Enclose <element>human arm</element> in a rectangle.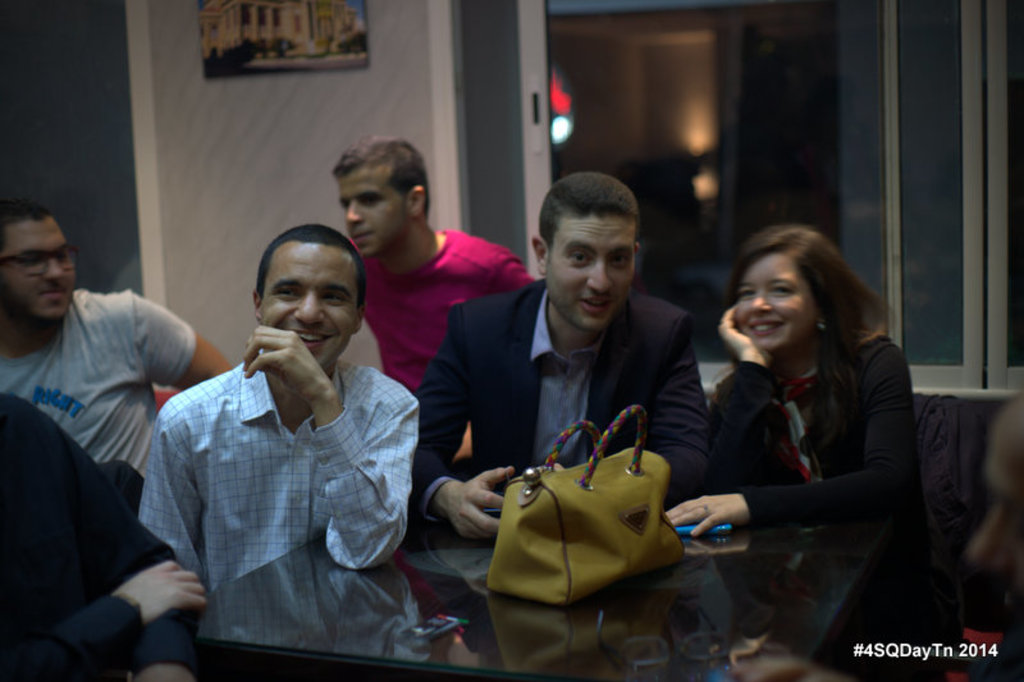
673 335 911 531.
